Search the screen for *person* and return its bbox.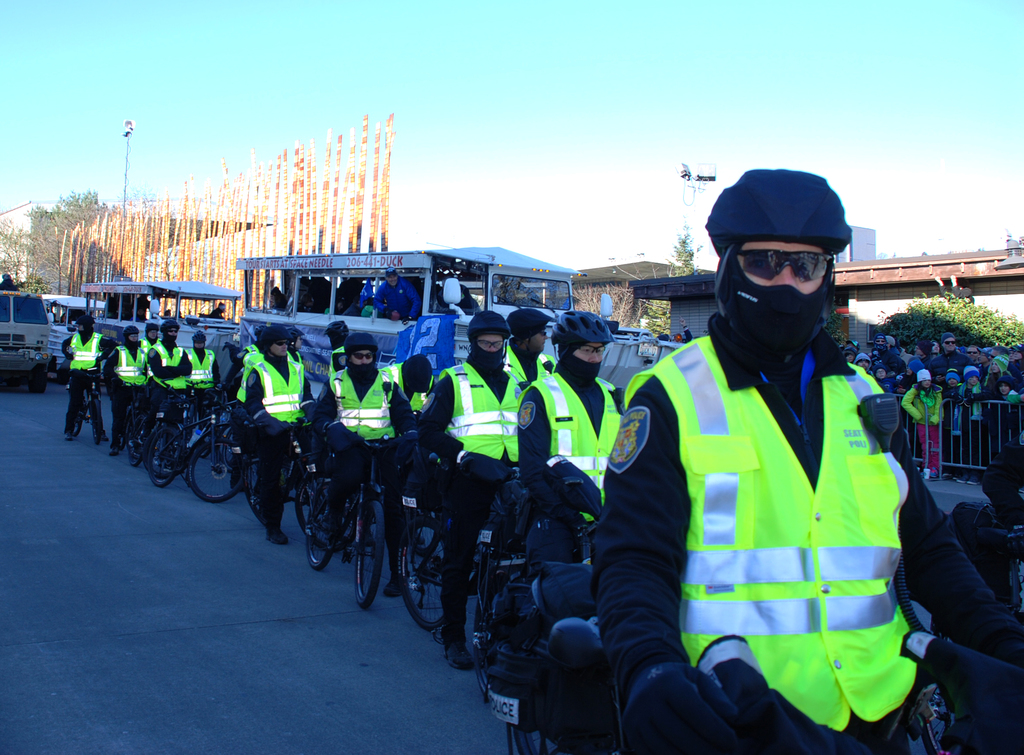
Found: x1=0, y1=269, x2=19, y2=293.
